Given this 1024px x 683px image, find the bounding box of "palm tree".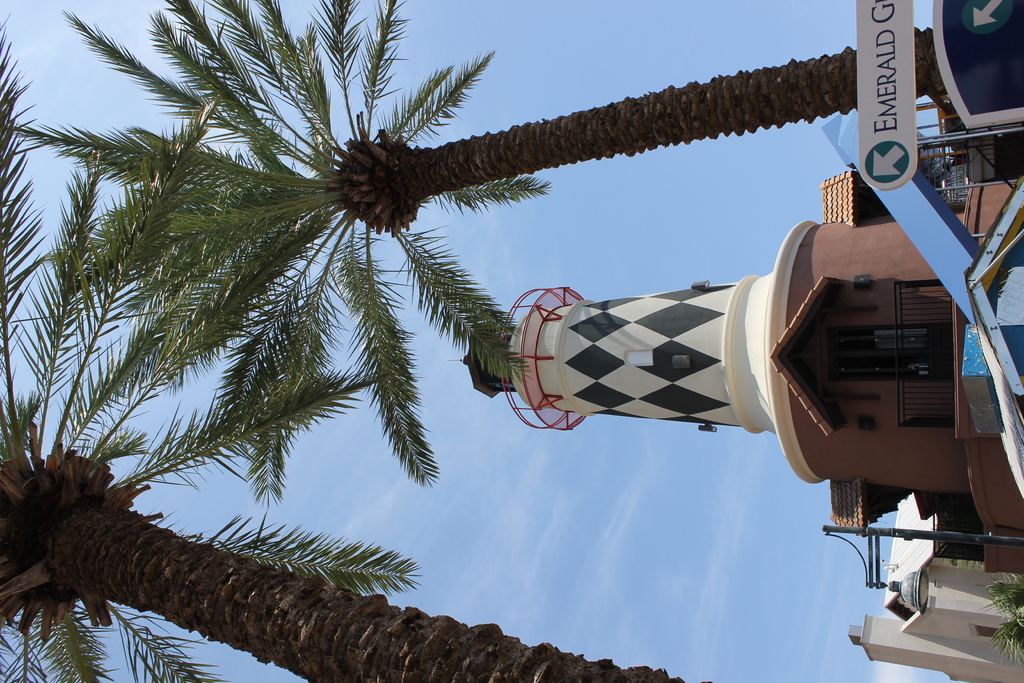
(x1=29, y1=0, x2=936, y2=498).
